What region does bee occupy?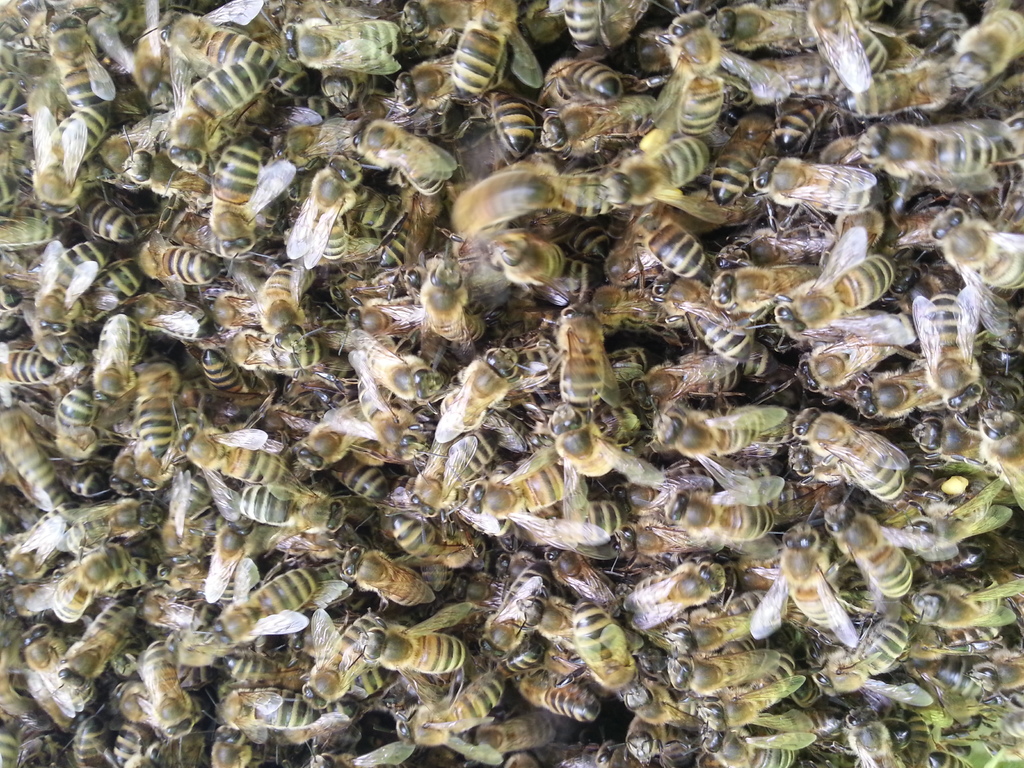
<bbox>0, 419, 70, 500</bbox>.
